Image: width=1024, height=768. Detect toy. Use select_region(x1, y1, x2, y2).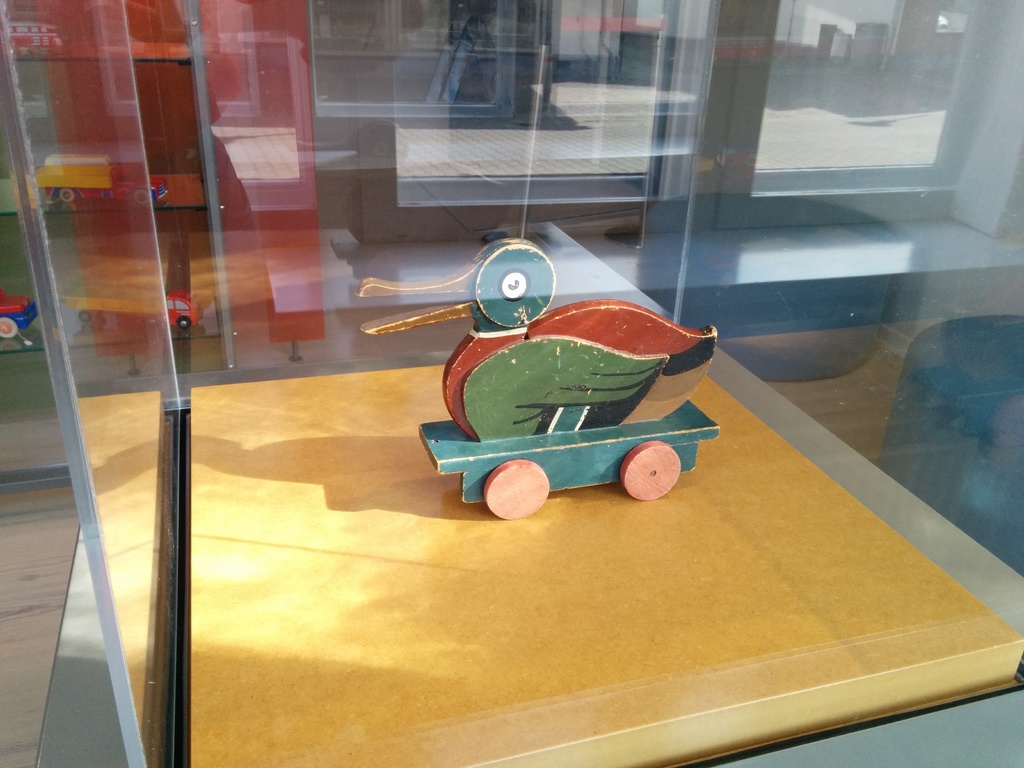
select_region(356, 236, 717, 520).
